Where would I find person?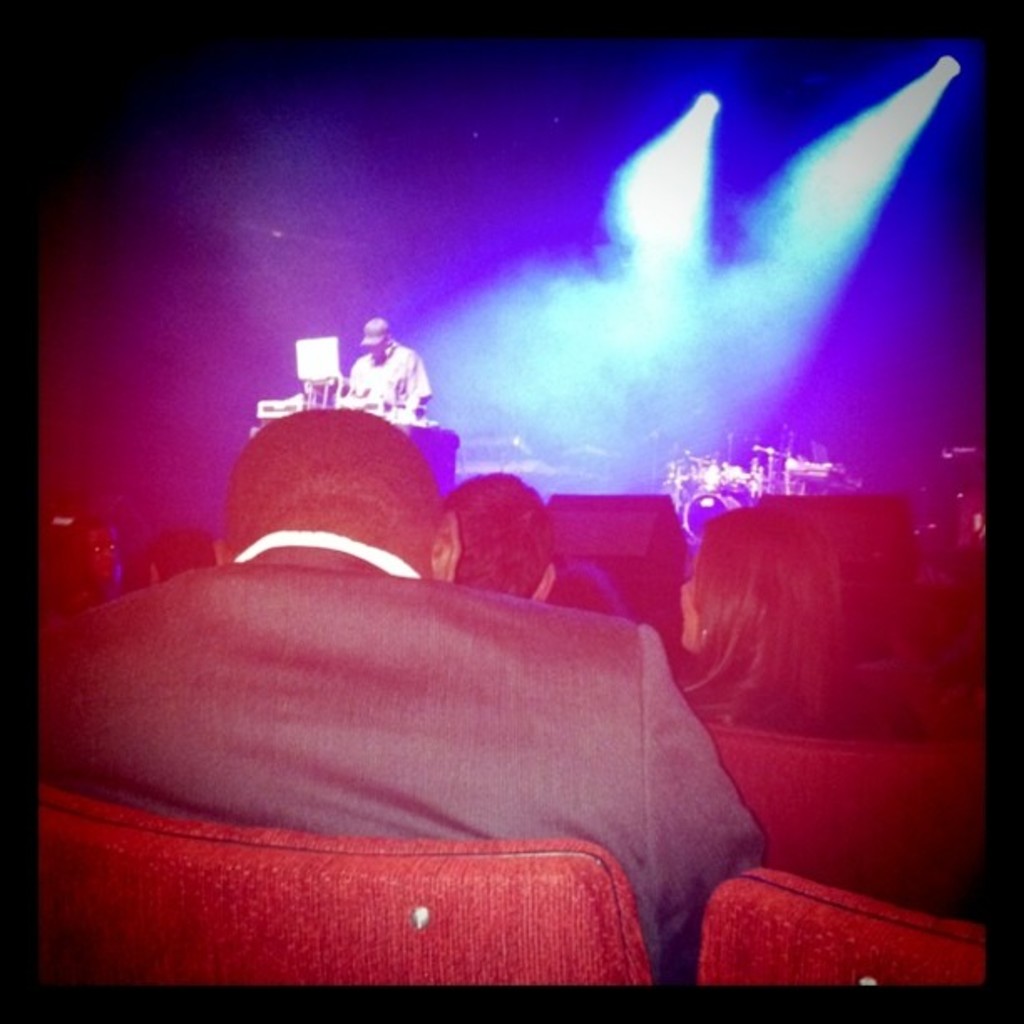
At (335, 311, 430, 422).
